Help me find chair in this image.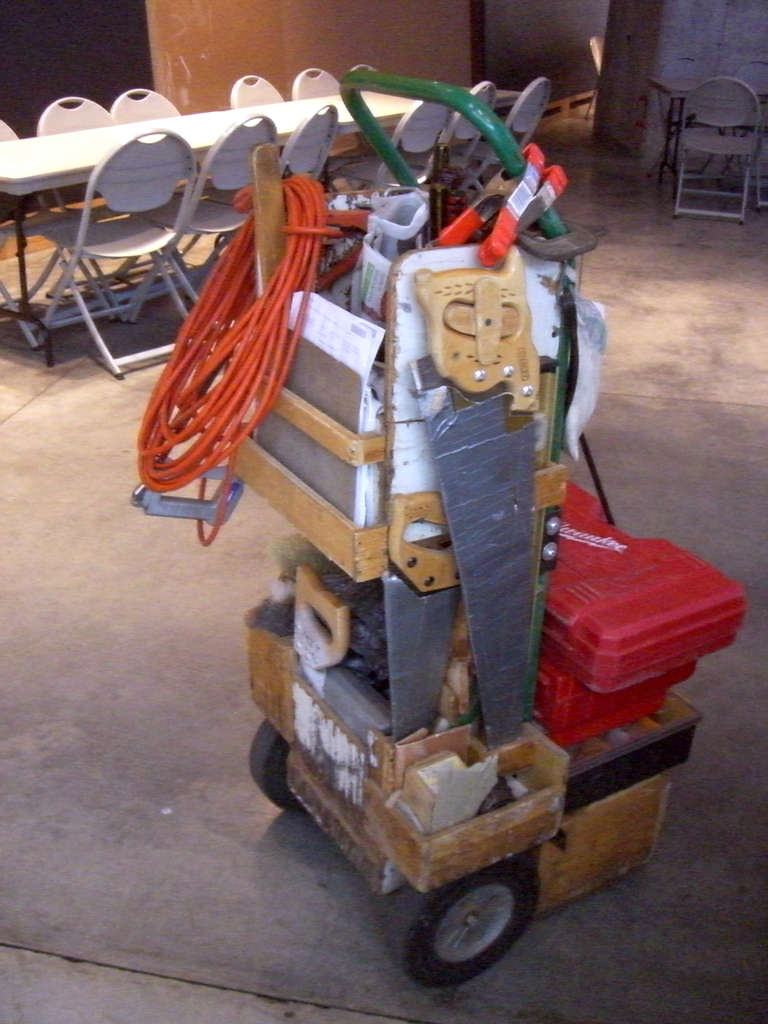
Found it: {"x1": 331, "y1": 84, "x2": 452, "y2": 196}.
